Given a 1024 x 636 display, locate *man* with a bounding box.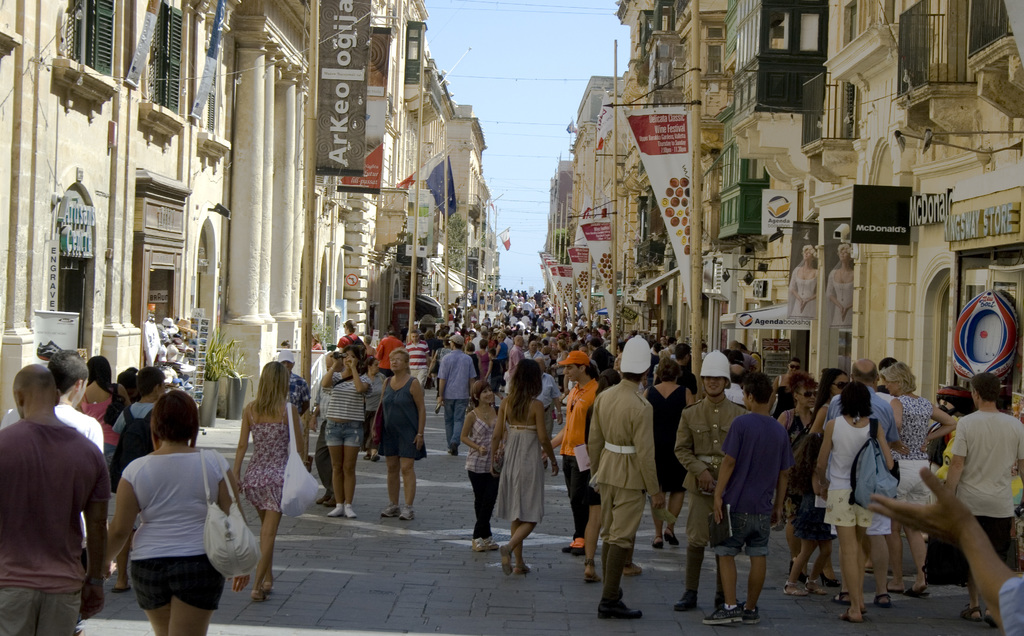
Located: x1=654, y1=341, x2=699, y2=402.
